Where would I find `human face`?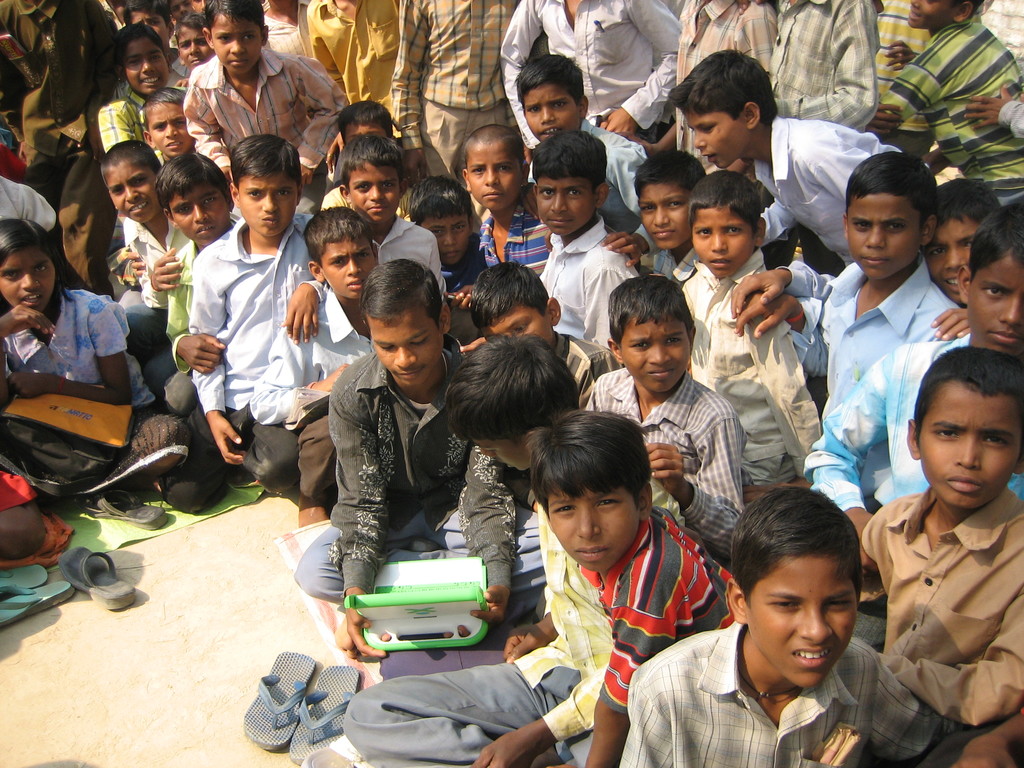
At <region>963, 247, 1023, 355</region>.
